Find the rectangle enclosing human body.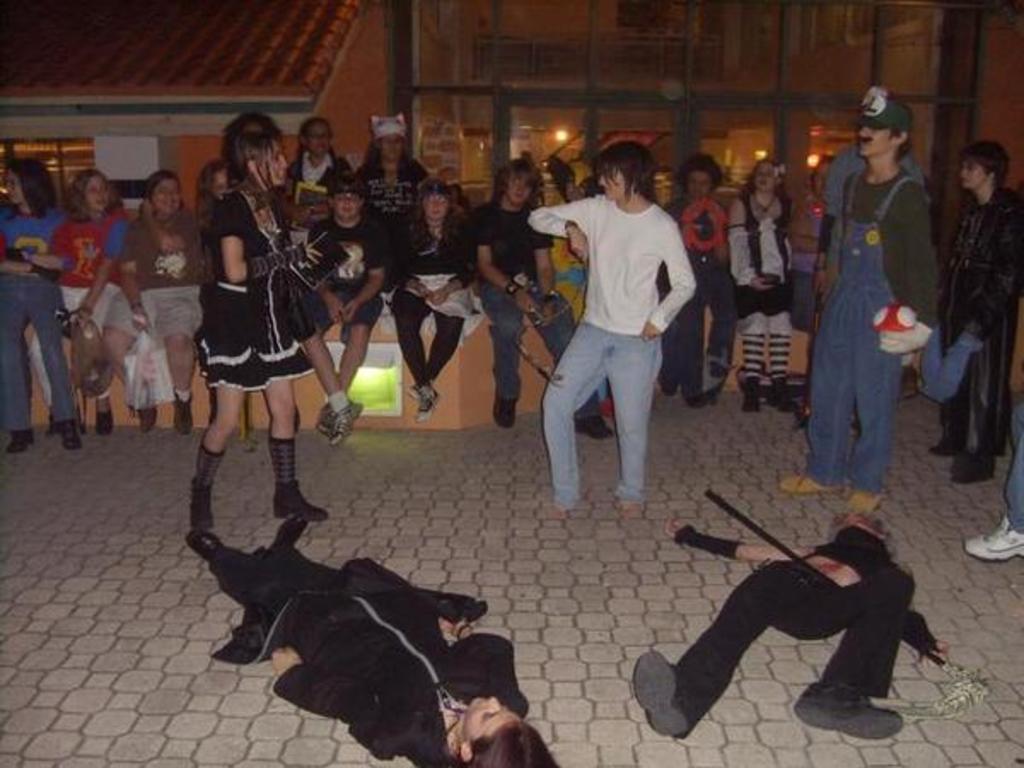
box(2, 210, 56, 428).
